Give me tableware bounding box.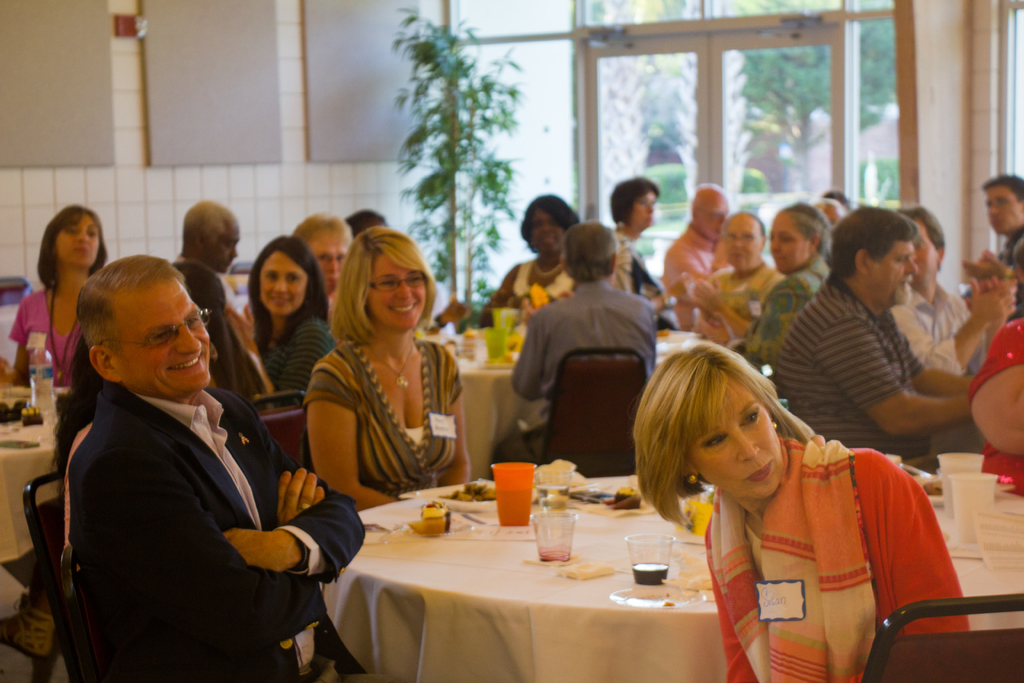
bbox=[534, 506, 577, 566].
